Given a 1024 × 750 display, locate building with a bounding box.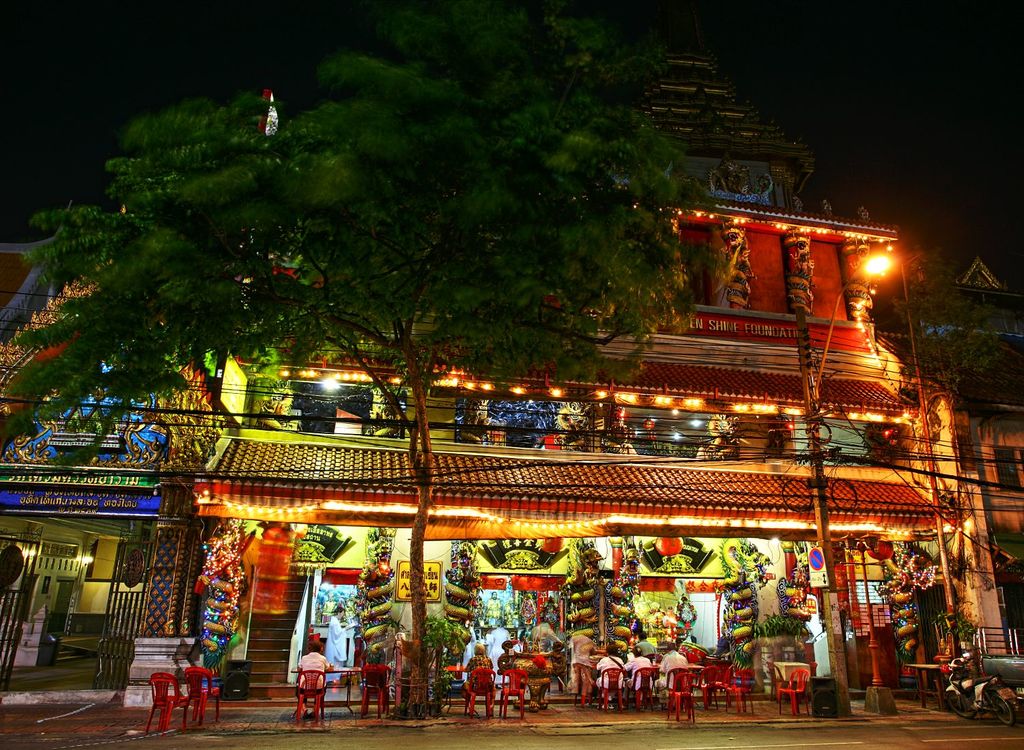
Located: (left=0, top=11, right=1023, bottom=708).
